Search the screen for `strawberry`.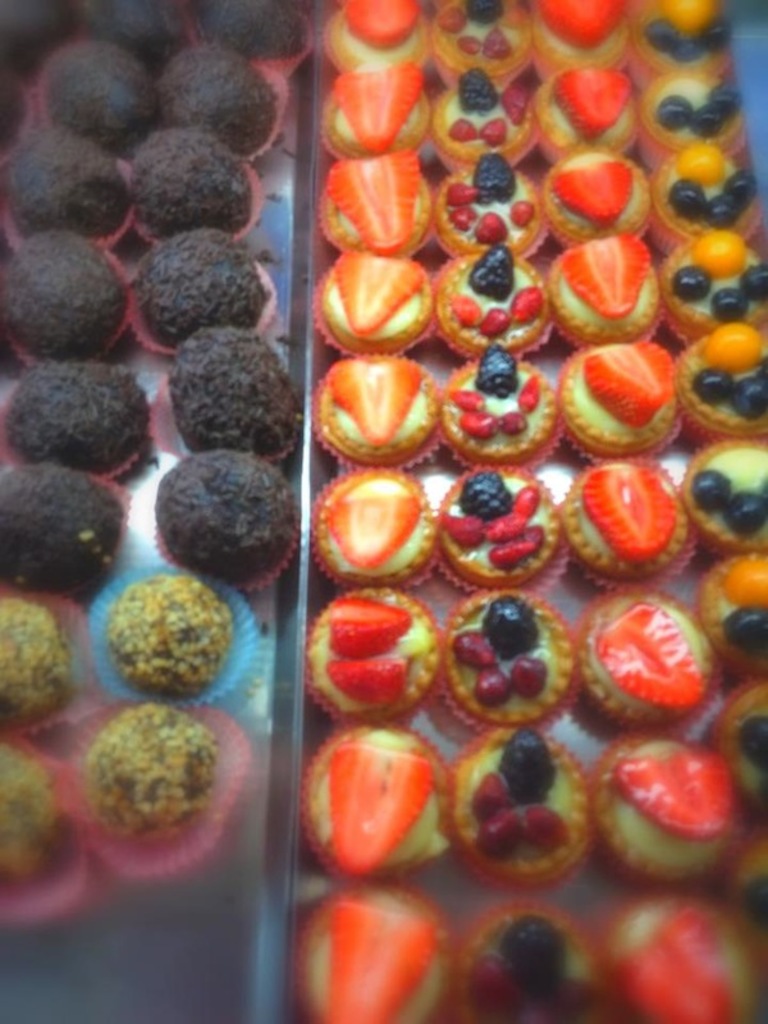
Found at (340,253,422,342).
